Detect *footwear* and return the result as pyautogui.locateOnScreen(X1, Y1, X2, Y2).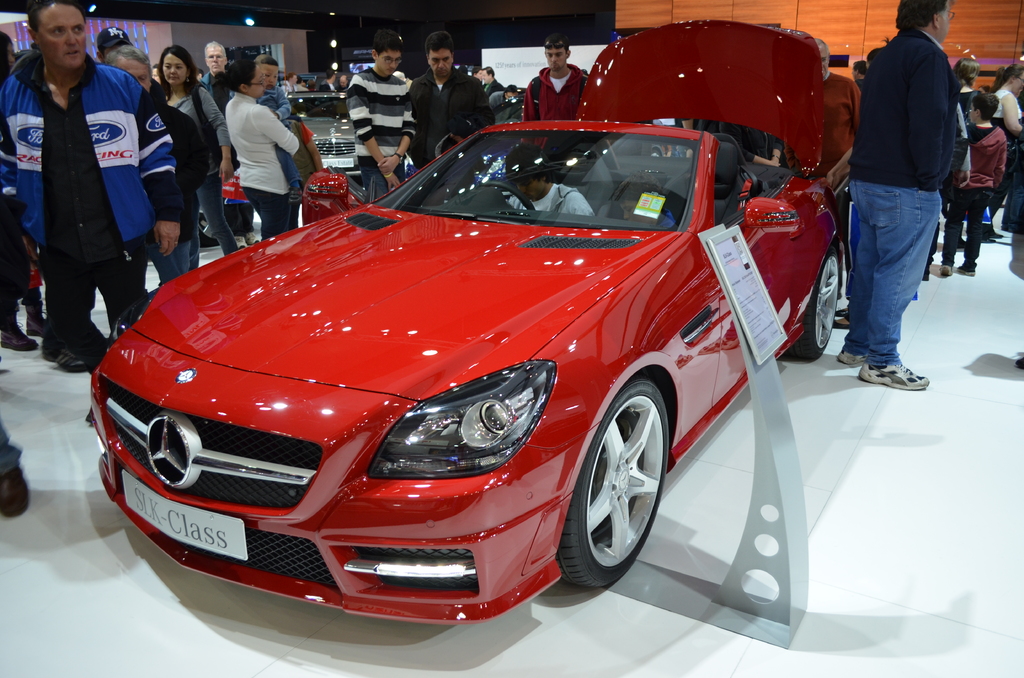
pyautogui.locateOnScreen(236, 225, 248, 248).
